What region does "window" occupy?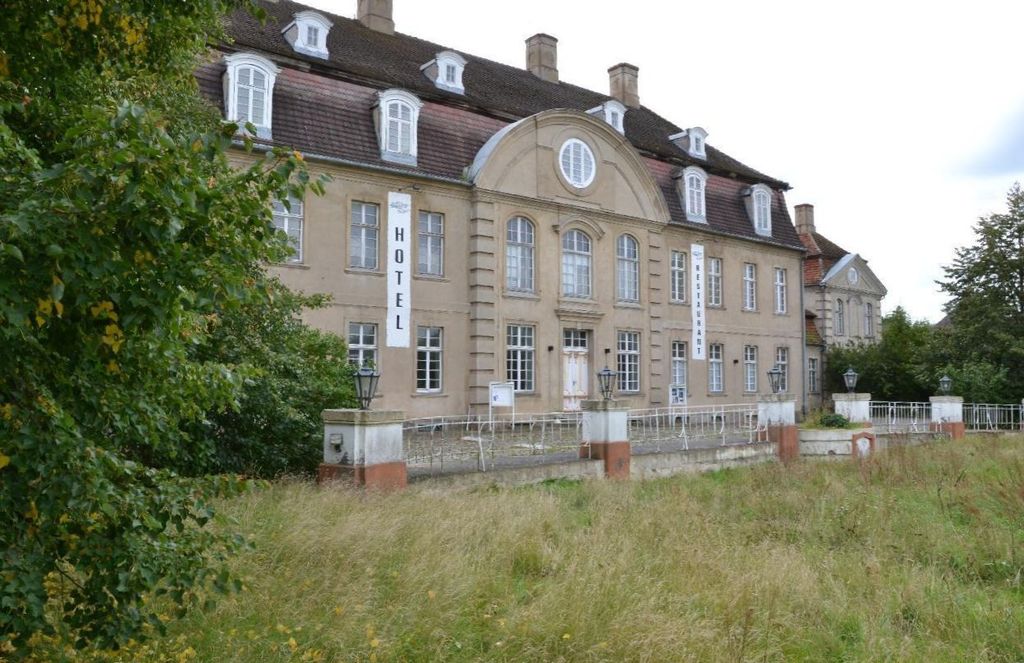
(605, 104, 623, 134).
